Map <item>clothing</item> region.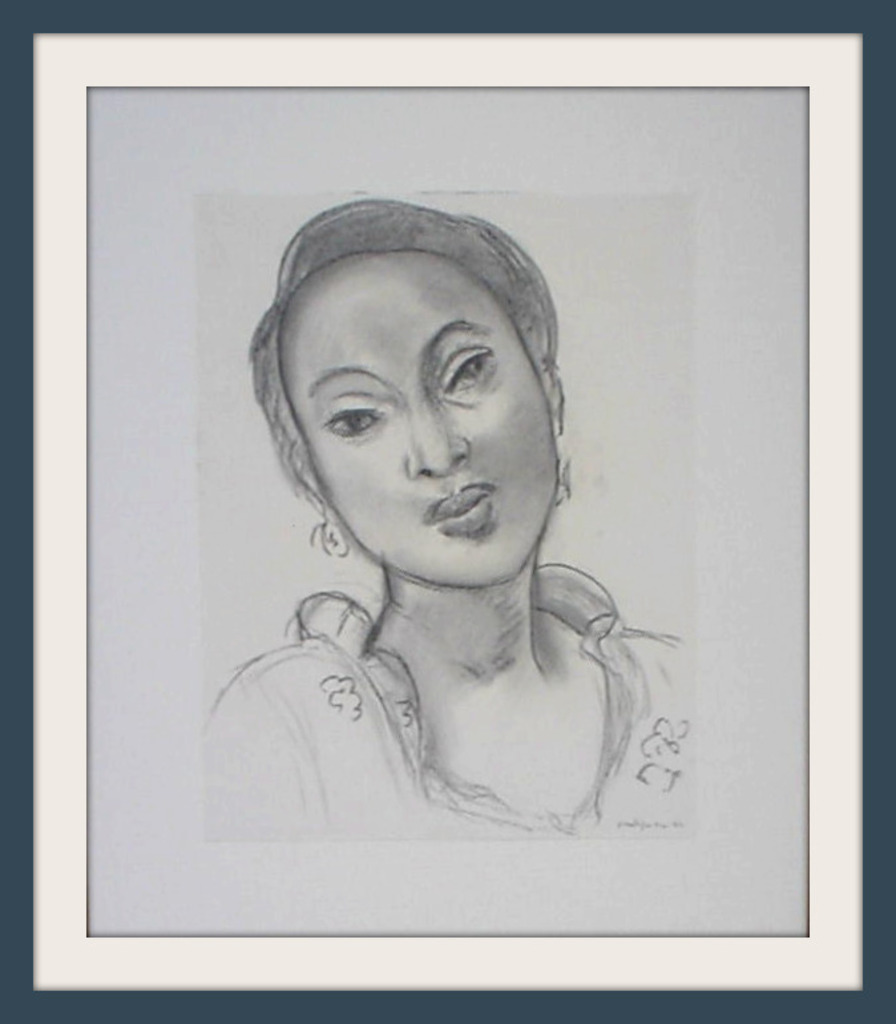
Mapped to Rect(198, 556, 702, 839).
